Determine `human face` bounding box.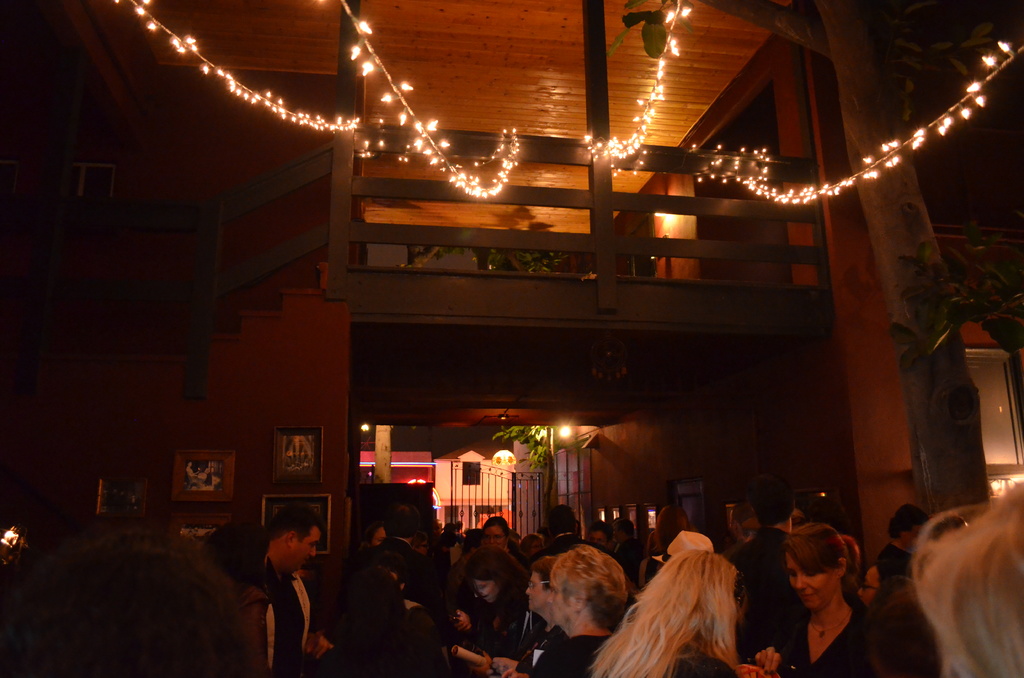
Determined: {"x1": 907, "y1": 523, "x2": 924, "y2": 549}.
